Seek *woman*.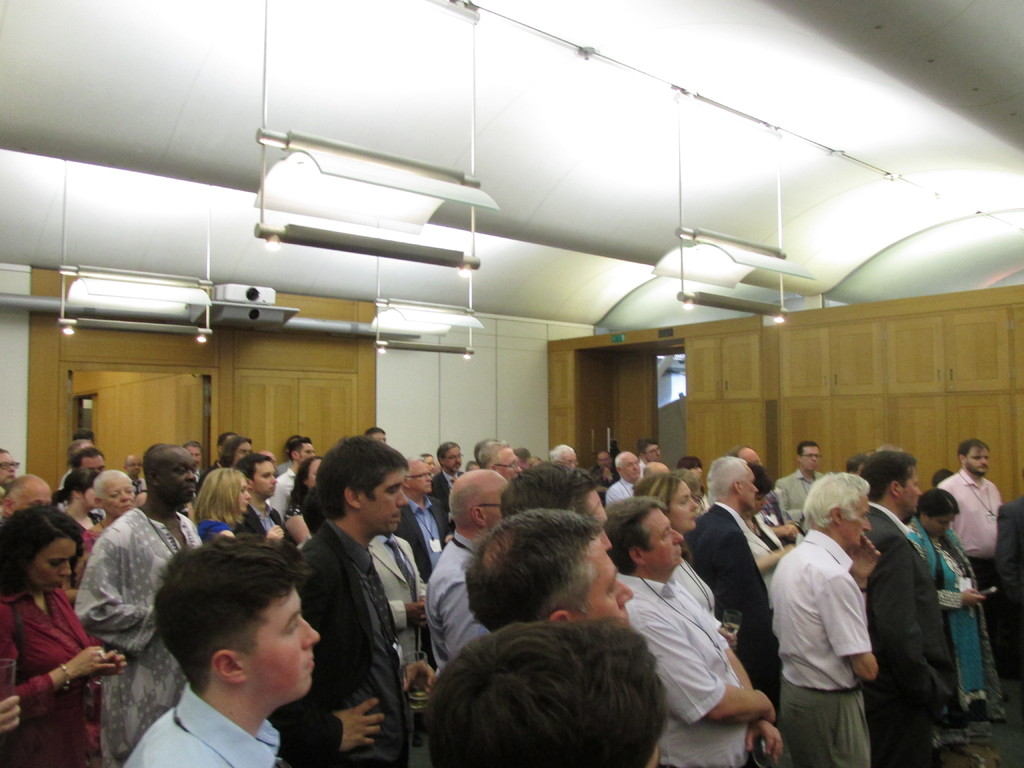
[left=0, top=504, right=106, bottom=746].
